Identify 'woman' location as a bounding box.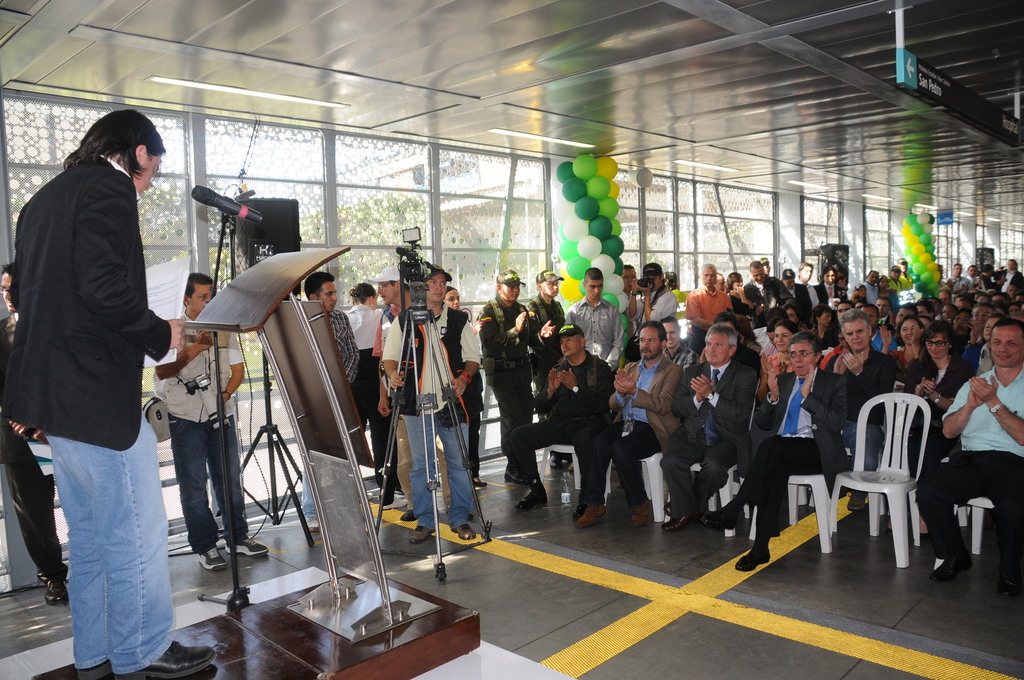
box=[903, 321, 975, 475].
